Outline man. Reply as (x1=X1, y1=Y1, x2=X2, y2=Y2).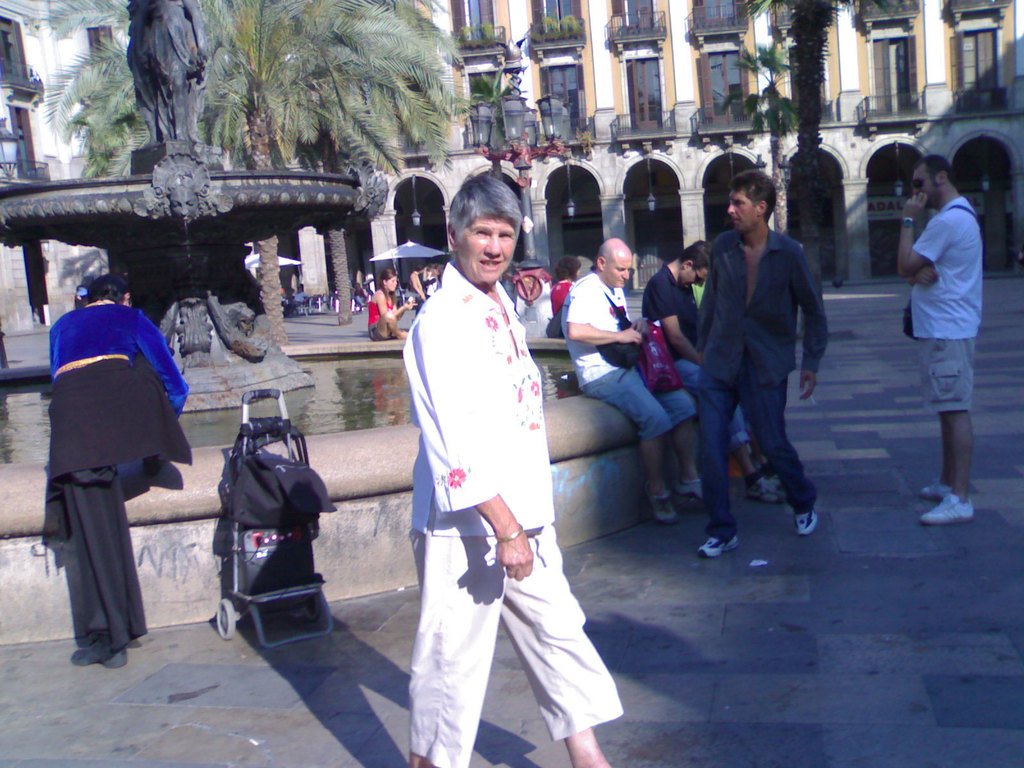
(x1=42, y1=274, x2=205, y2=667).
